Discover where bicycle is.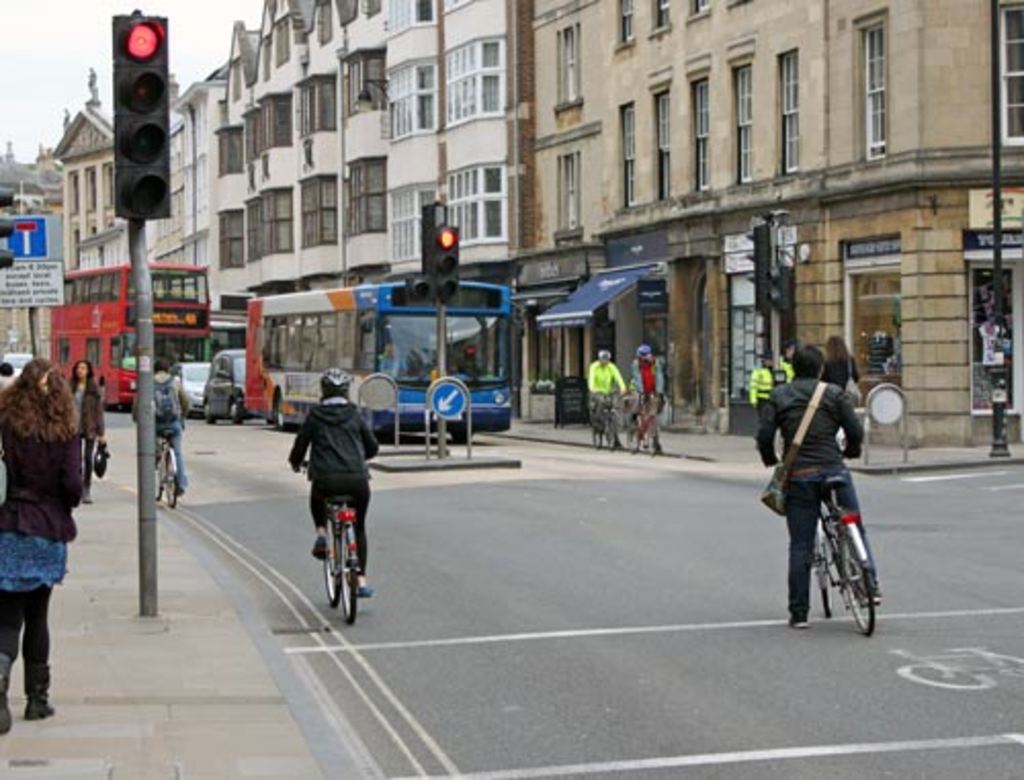
Discovered at x1=627 y1=391 x2=664 y2=459.
